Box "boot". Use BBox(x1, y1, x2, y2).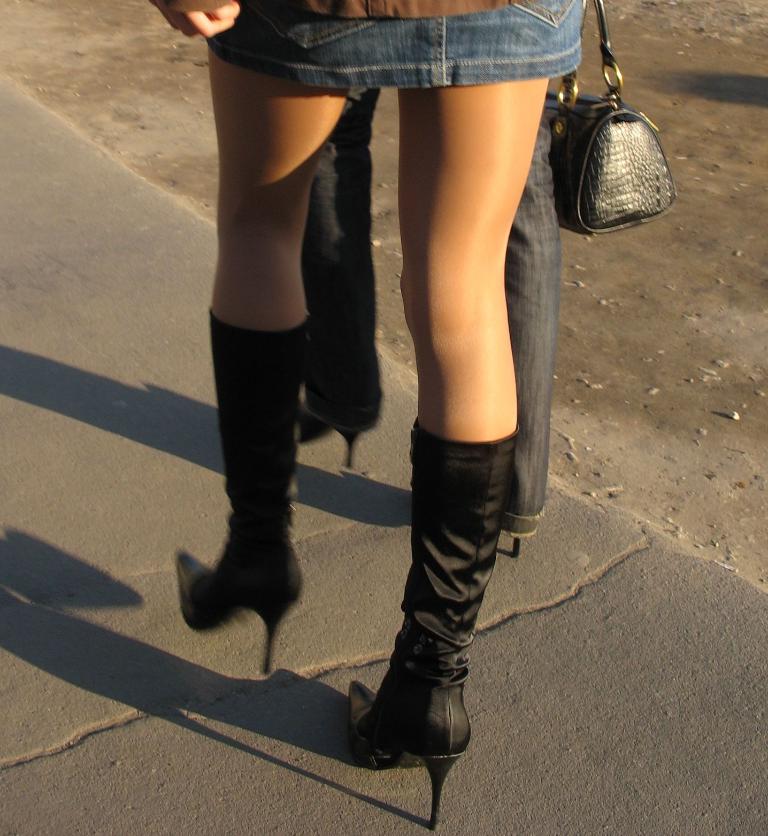
BBox(171, 314, 306, 680).
